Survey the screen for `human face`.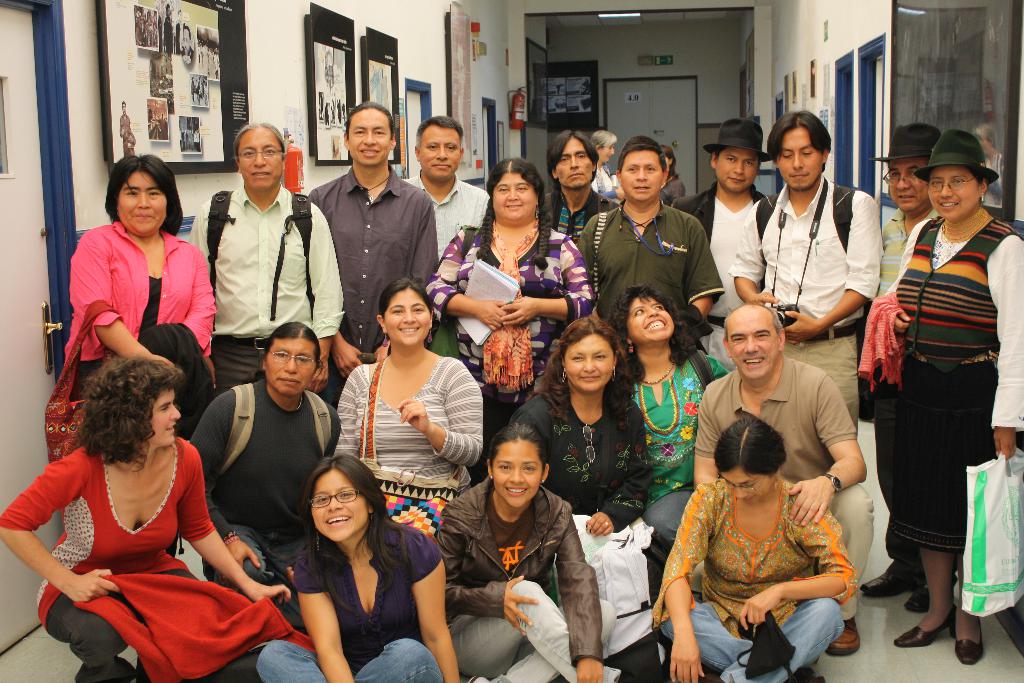
Survey found: <box>495,437,540,504</box>.
